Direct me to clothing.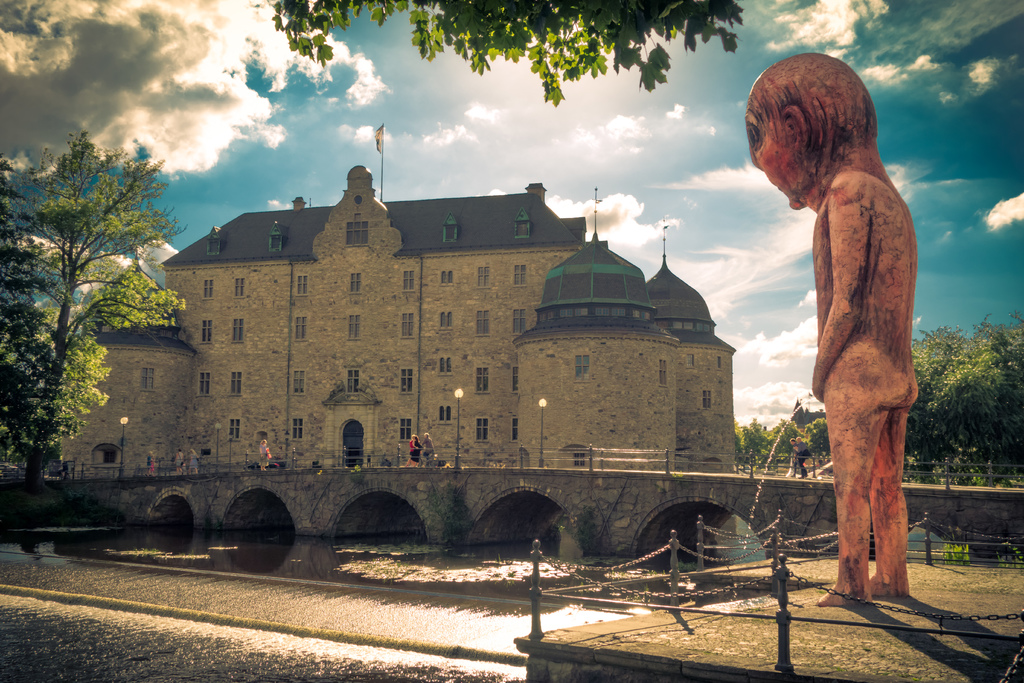
Direction: (x1=62, y1=462, x2=68, y2=478).
